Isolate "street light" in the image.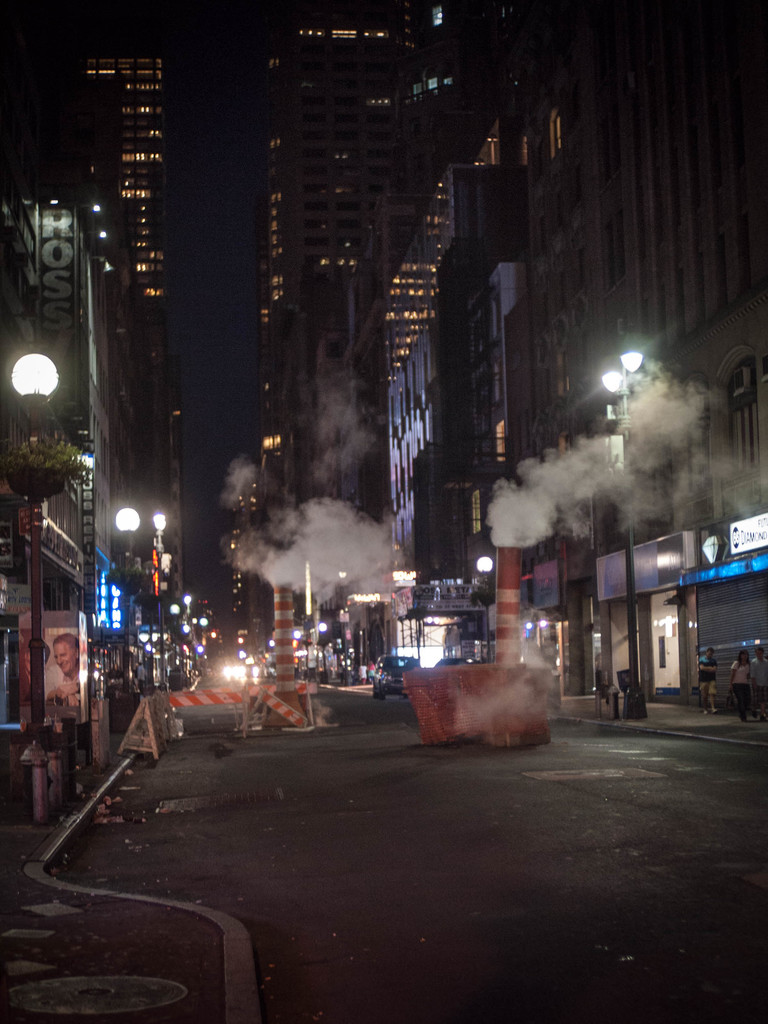
Isolated region: Rect(8, 346, 59, 827).
